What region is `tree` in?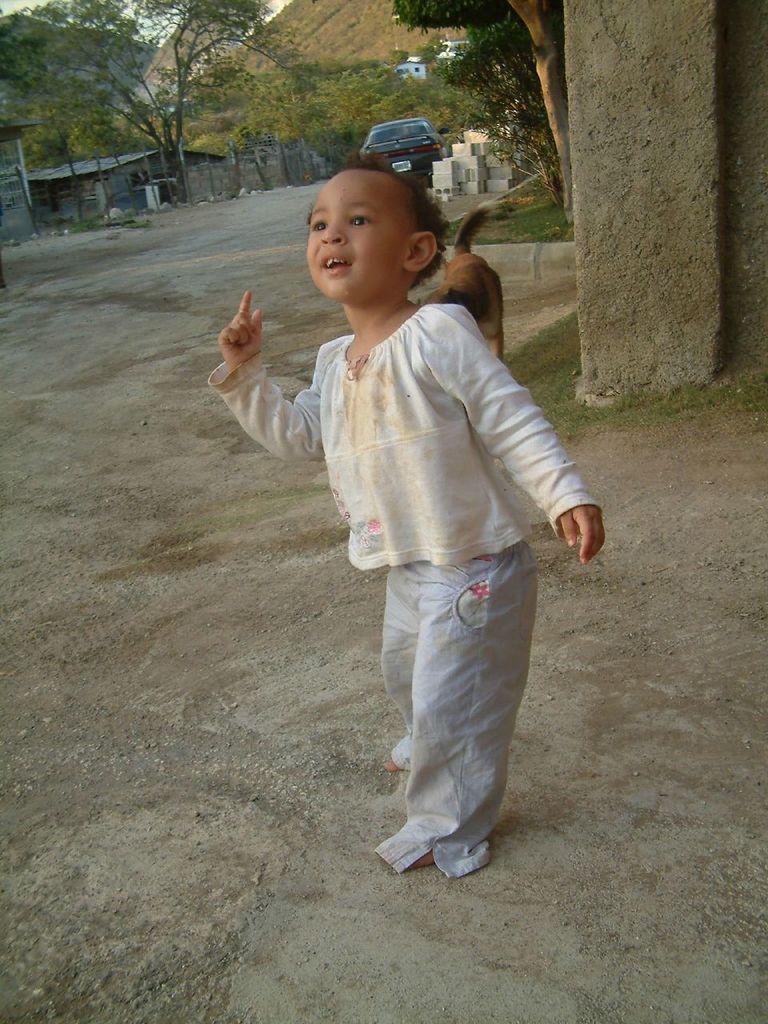
rect(0, 0, 282, 193).
